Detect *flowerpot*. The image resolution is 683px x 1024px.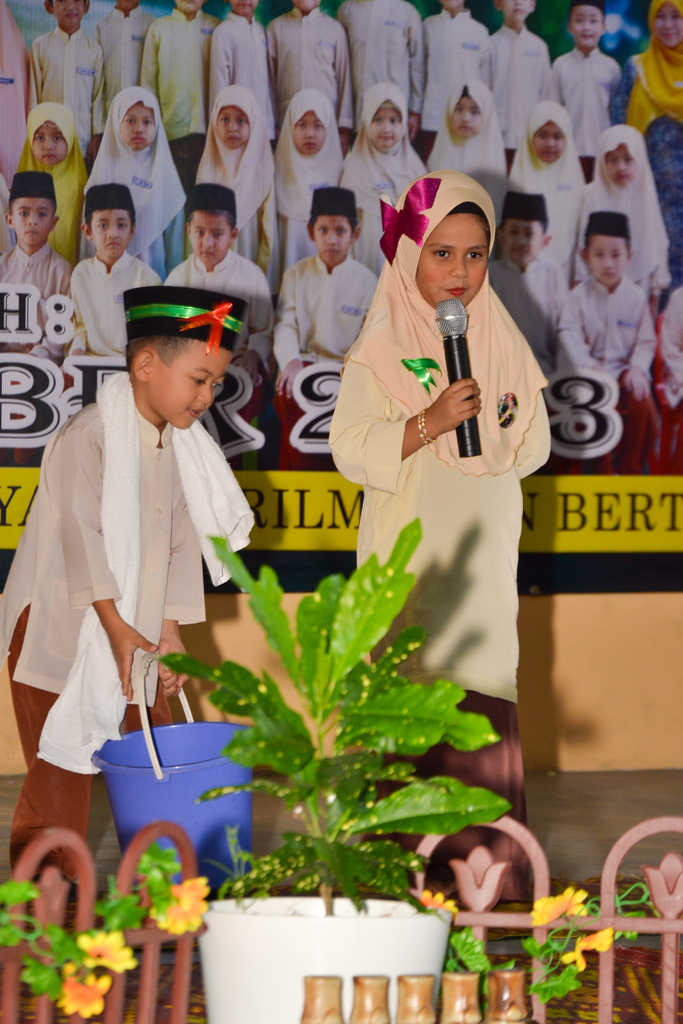
176,869,478,1005.
